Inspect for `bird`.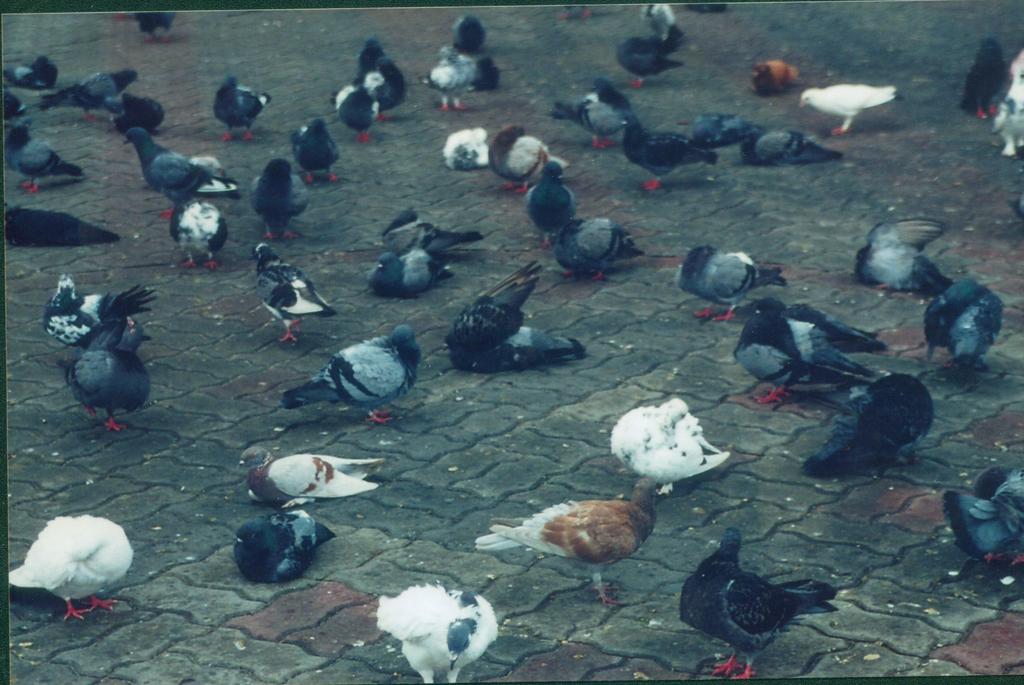
Inspection: (left=803, top=371, right=952, bottom=468).
